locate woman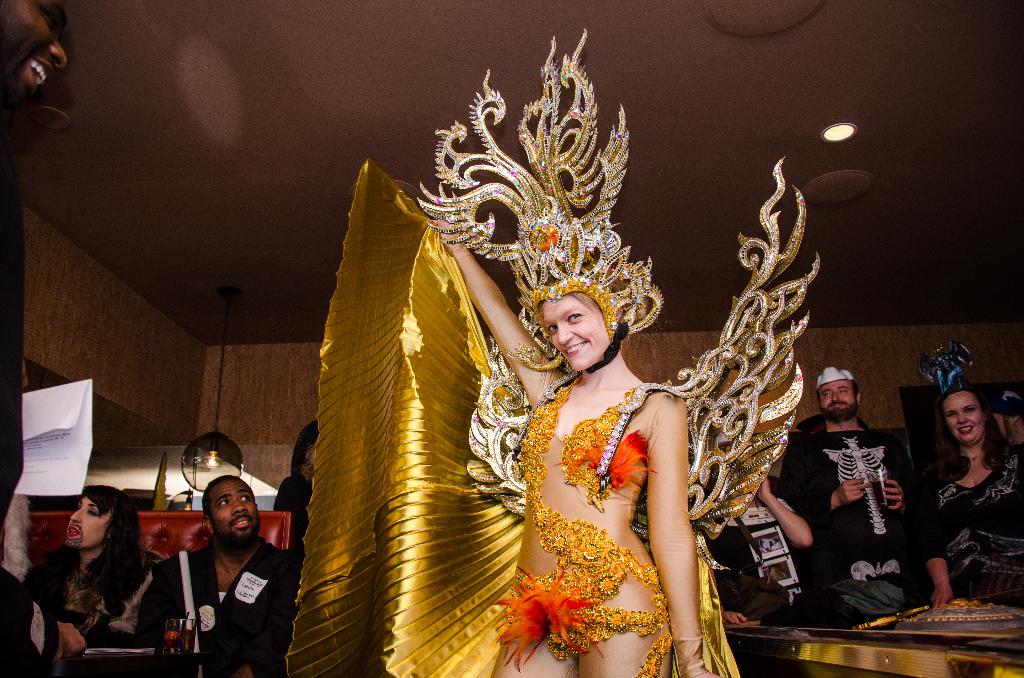
<bbox>431, 223, 726, 677</bbox>
